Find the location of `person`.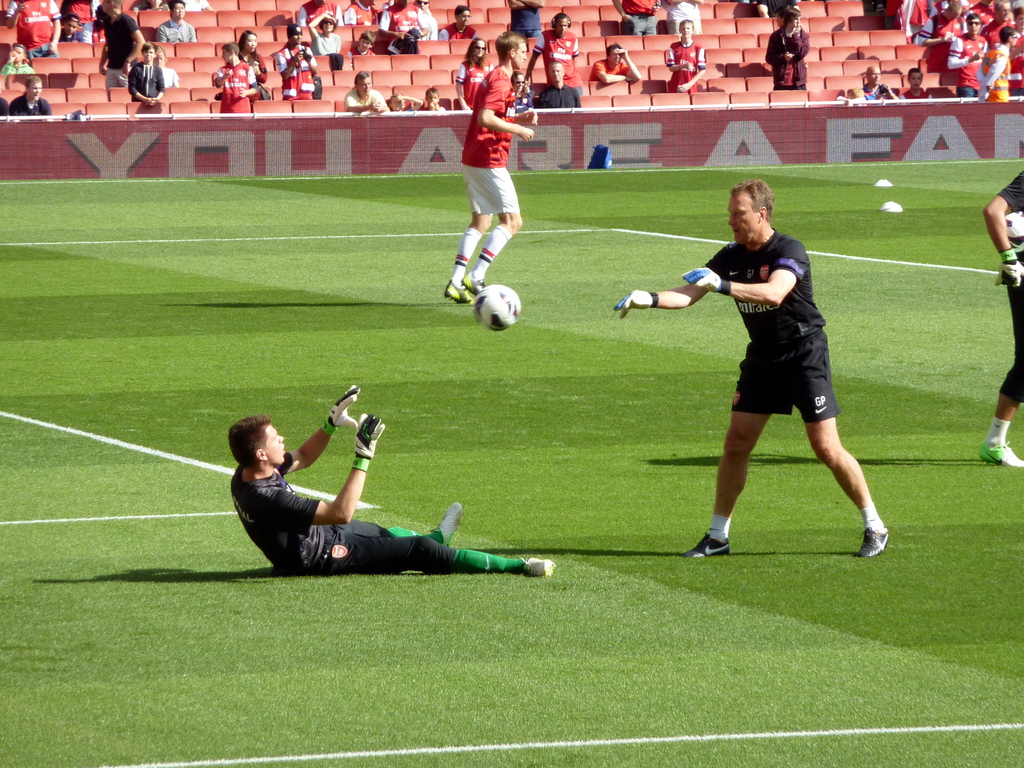
Location: 856/66/906/104.
